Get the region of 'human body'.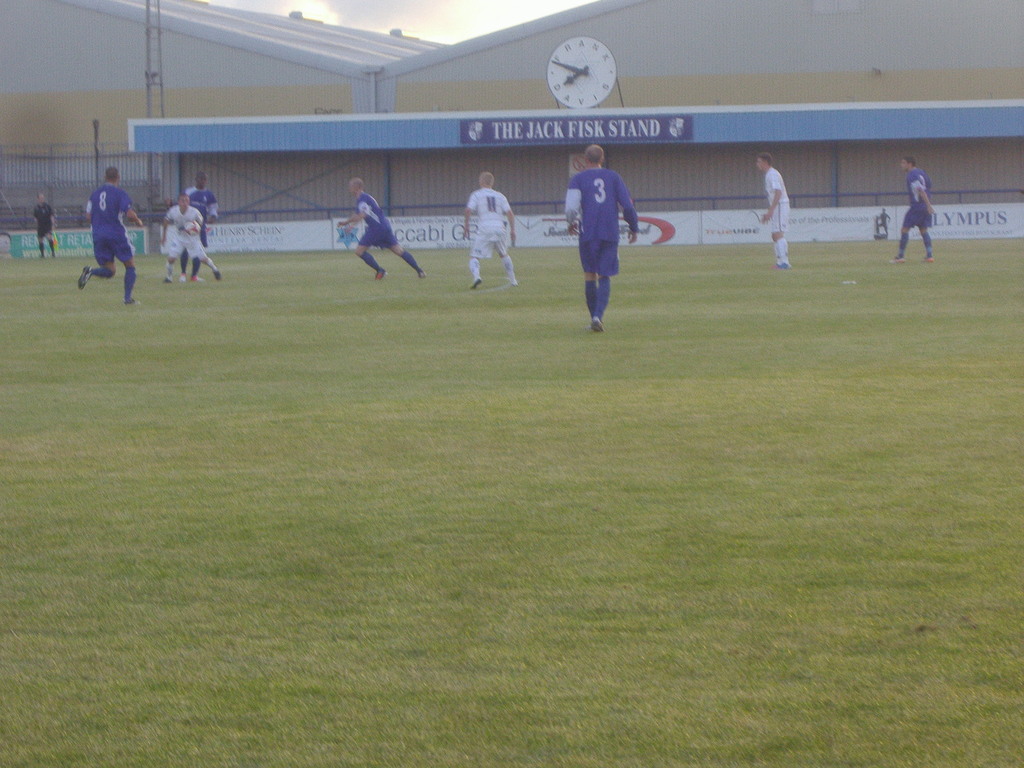
[336,190,427,279].
